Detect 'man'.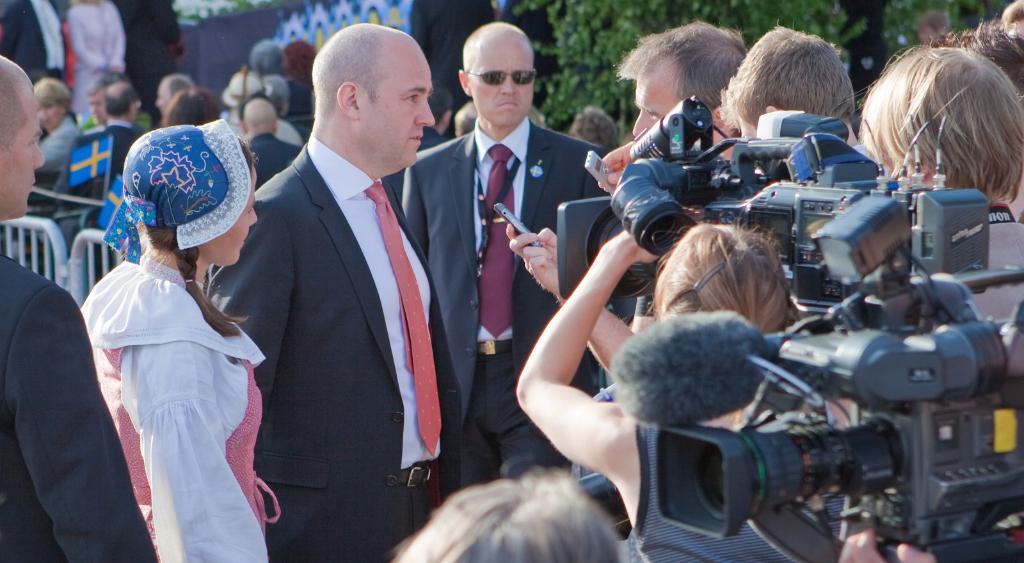
Detected at l=213, t=19, r=458, b=562.
